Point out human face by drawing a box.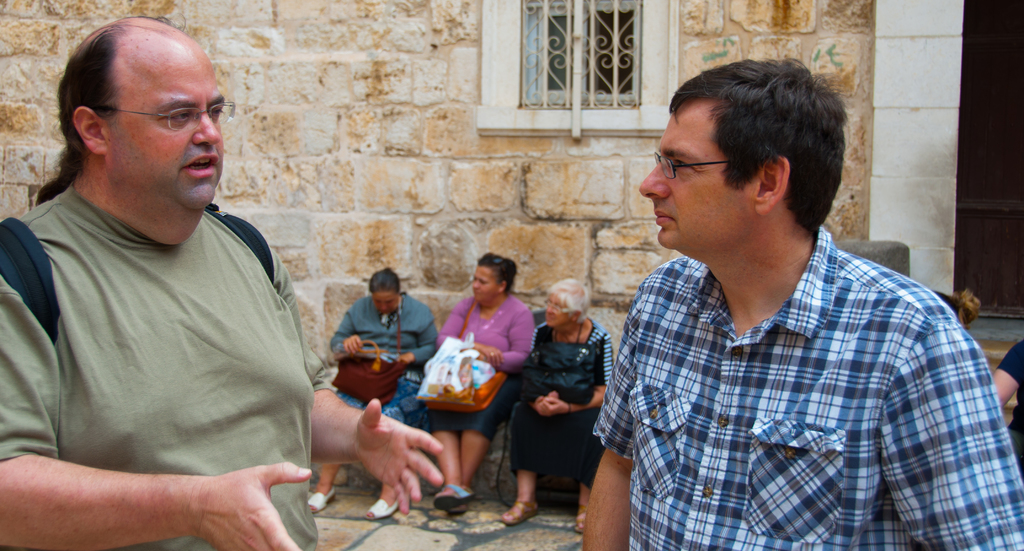
(639,91,753,252).
